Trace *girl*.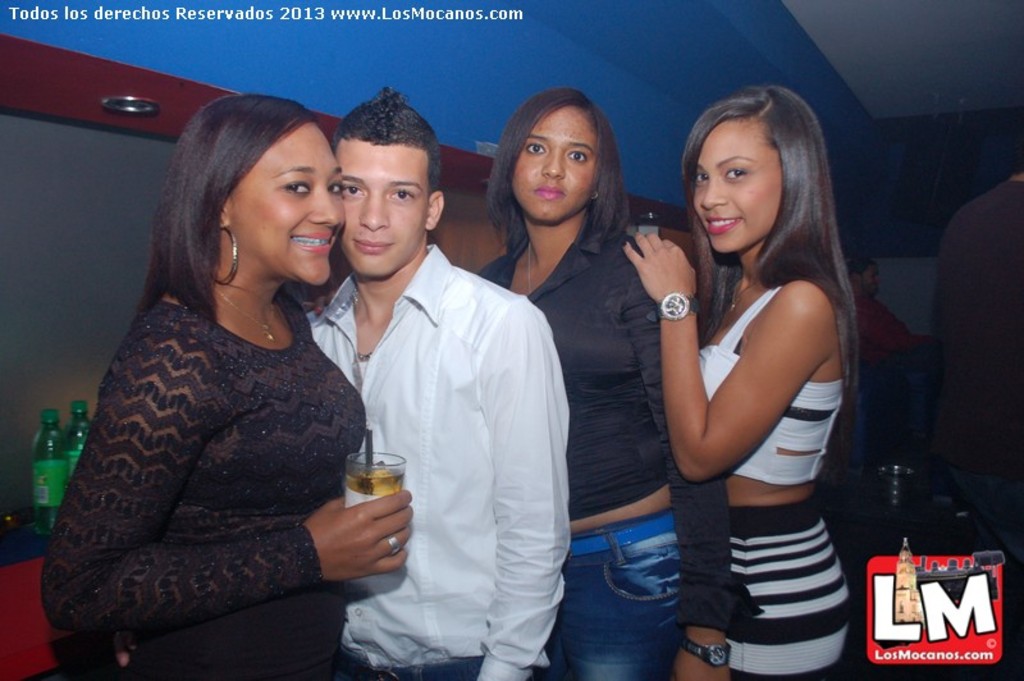
Traced to select_region(620, 81, 864, 680).
